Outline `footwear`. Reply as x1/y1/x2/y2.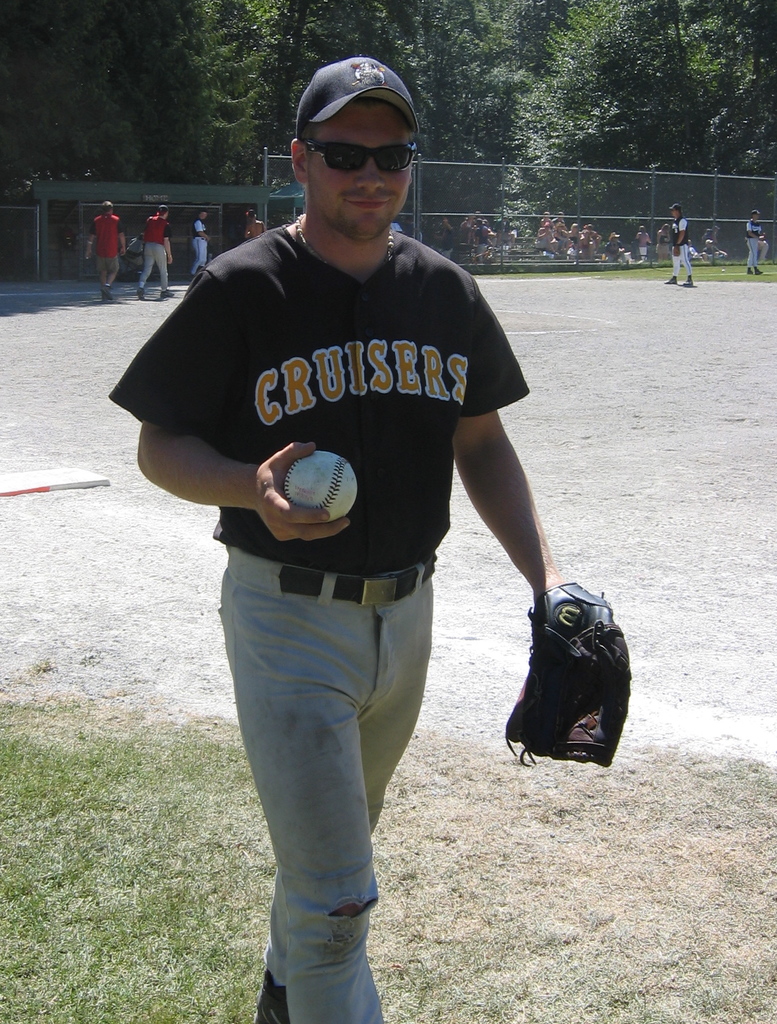
745/266/754/273.
